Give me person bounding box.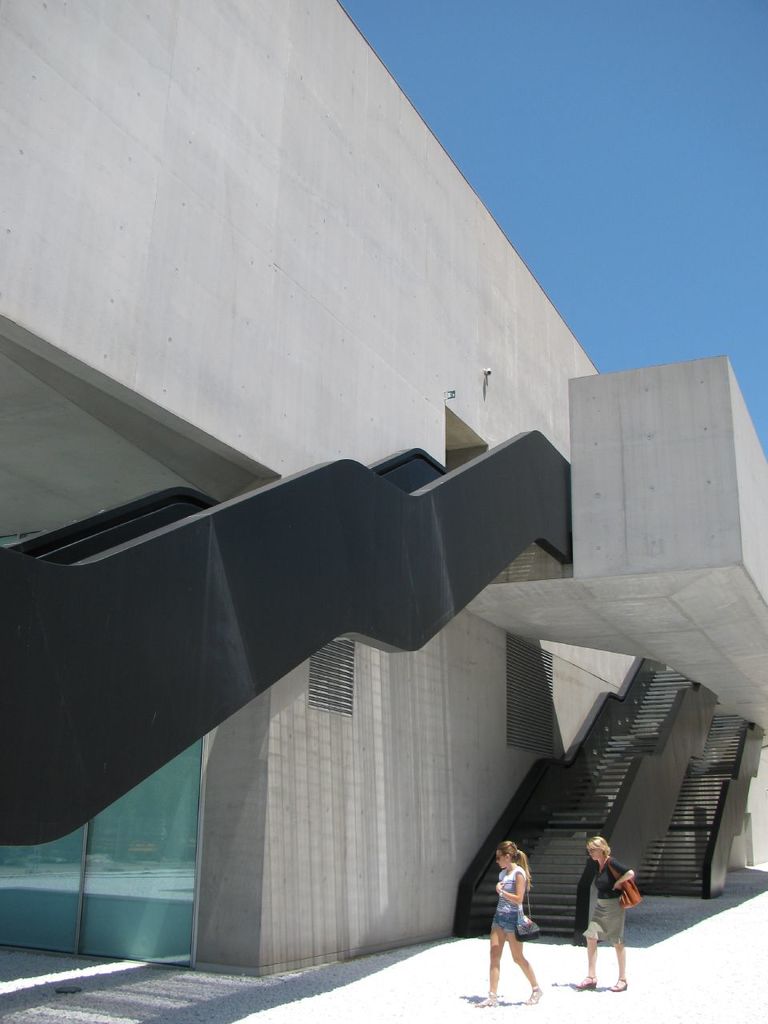
[563,830,637,996].
